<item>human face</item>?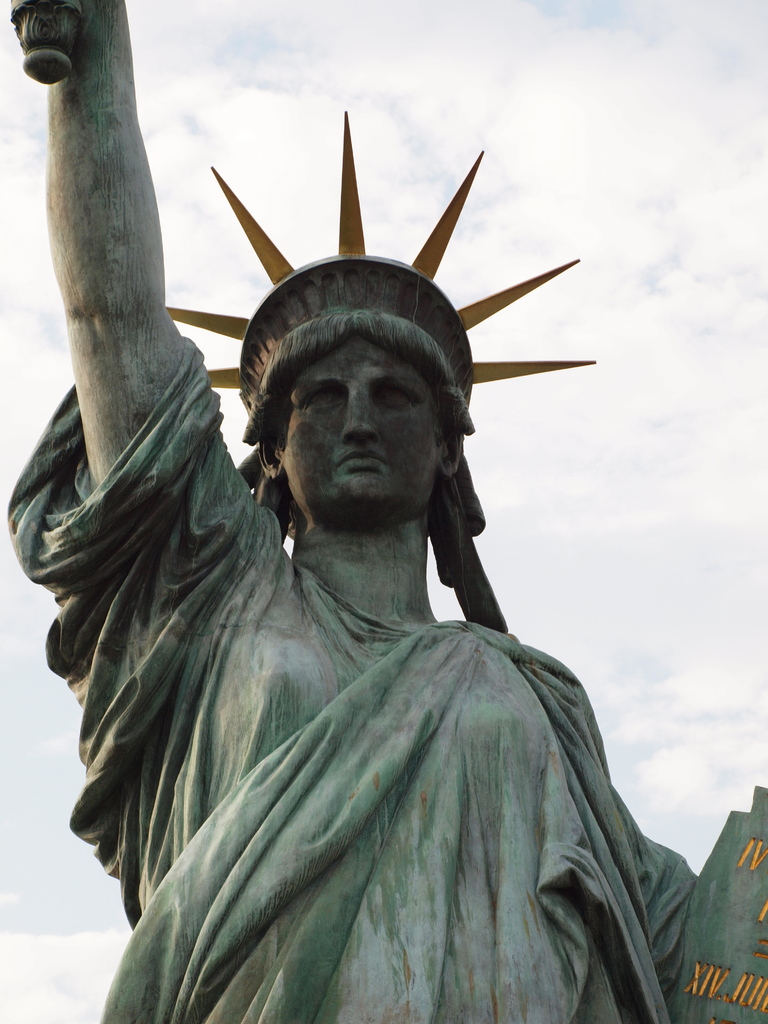
Rect(285, 331, 441, 525)
